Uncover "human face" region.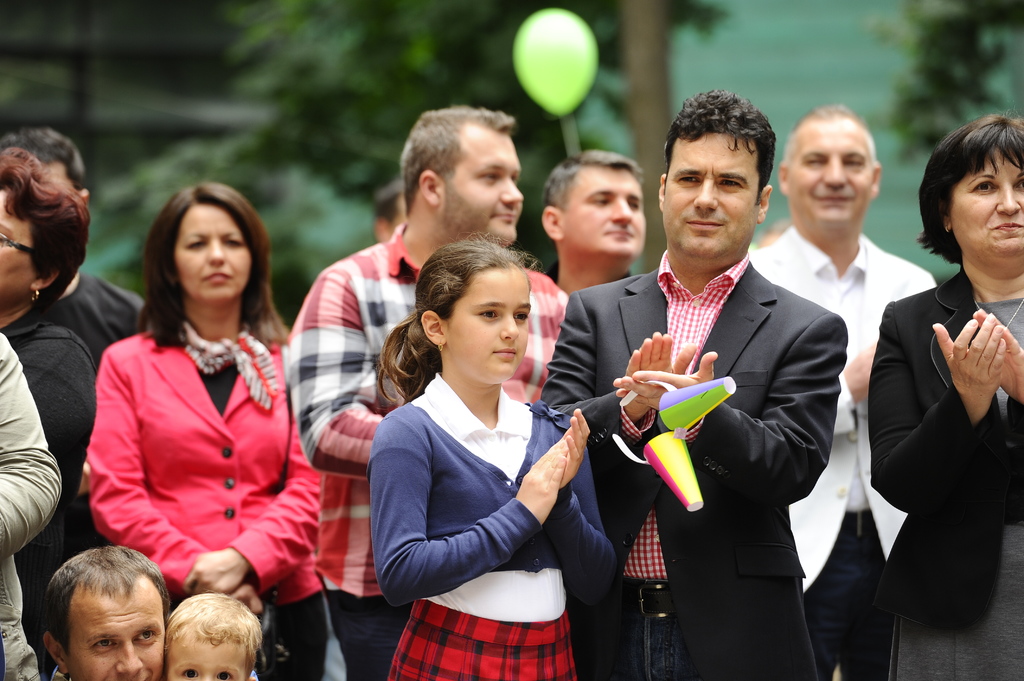
Uncovered: 176,198,251,304.
